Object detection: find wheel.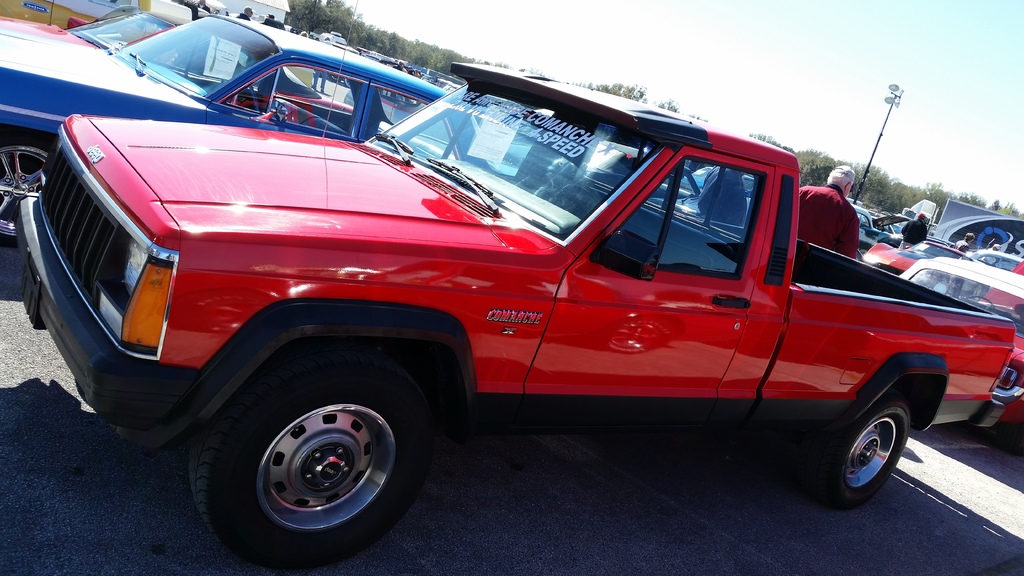
box(0, 129, 65, 256).
